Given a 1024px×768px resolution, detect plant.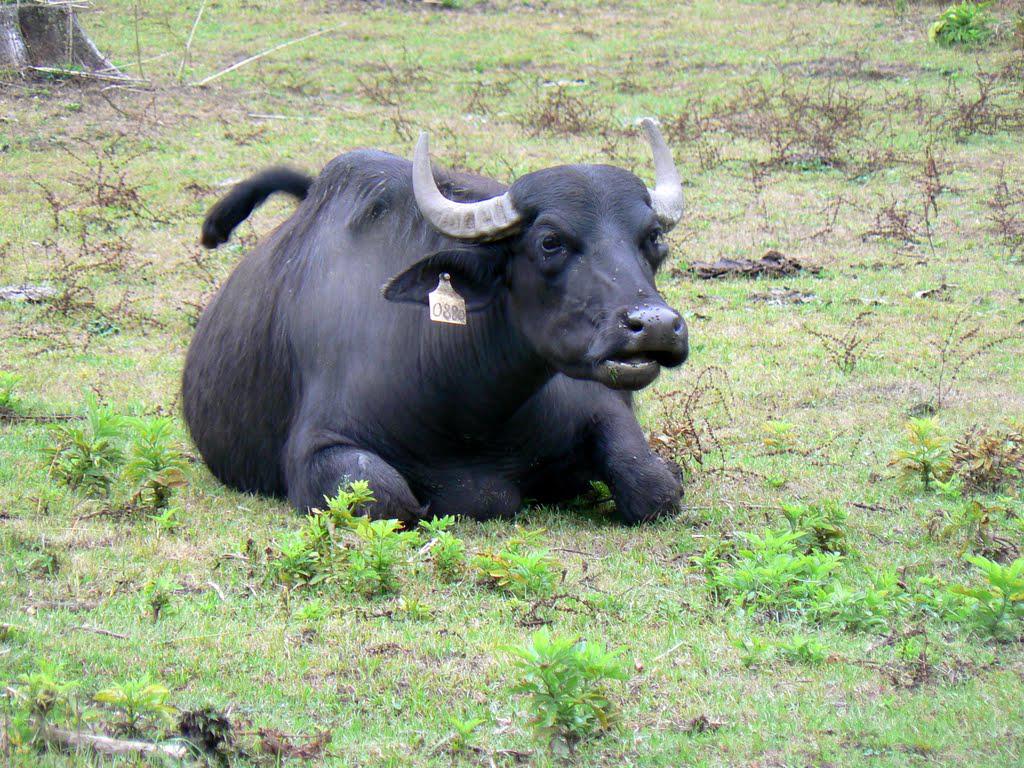
pyautogui.locateOnScreen(276, 475, 363, 601).
